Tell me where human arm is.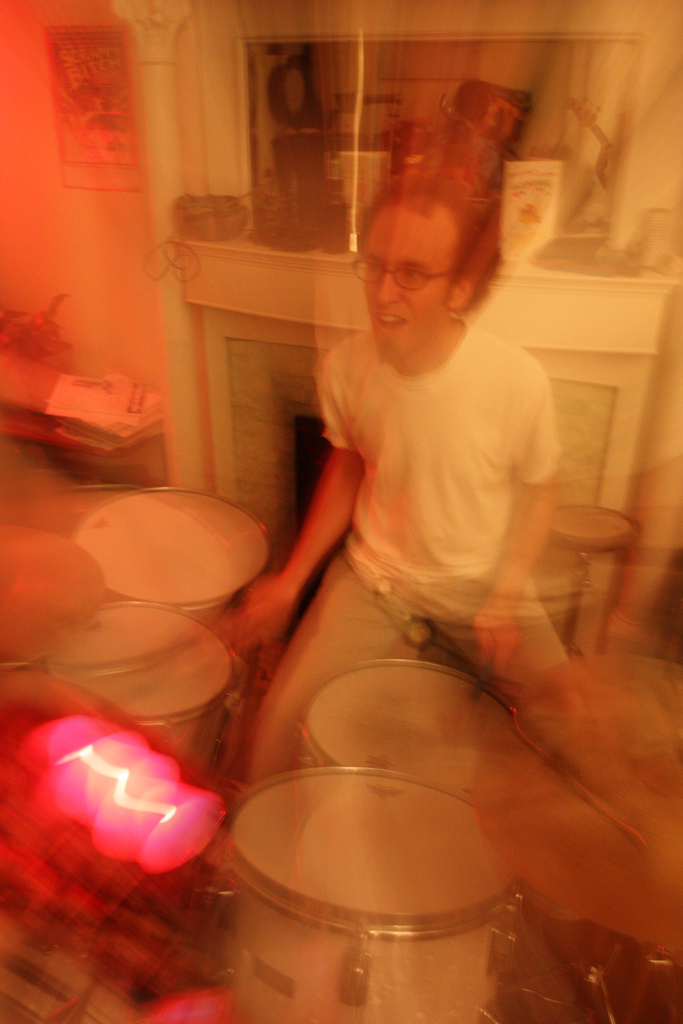
human arm is at 238/364/350/660.
